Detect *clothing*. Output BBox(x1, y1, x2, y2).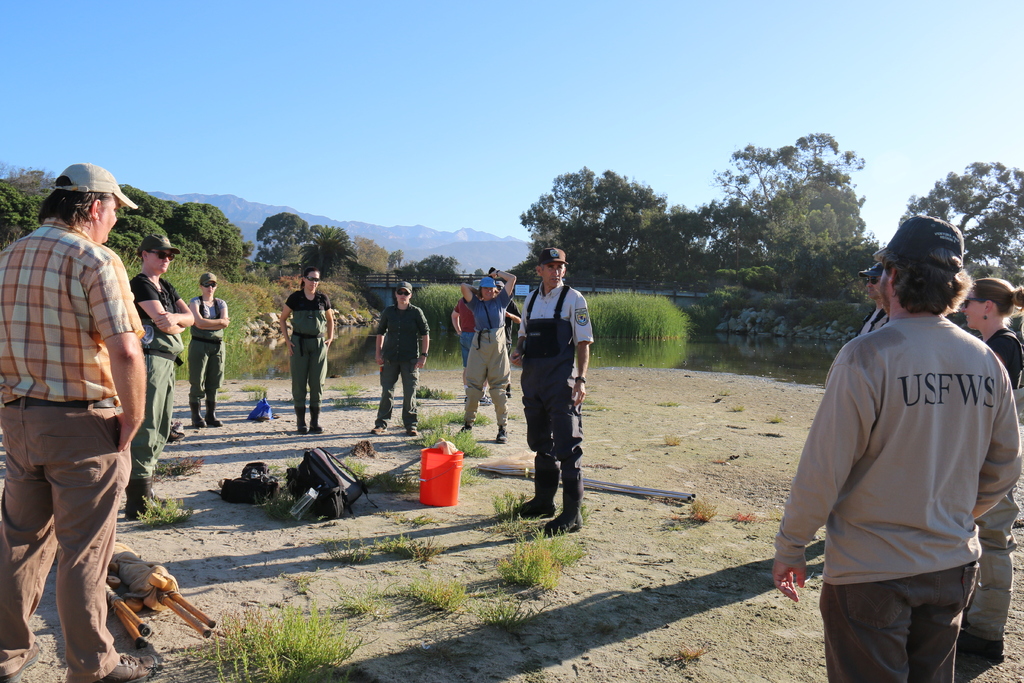
BBox(508, 295, 607, 506).
